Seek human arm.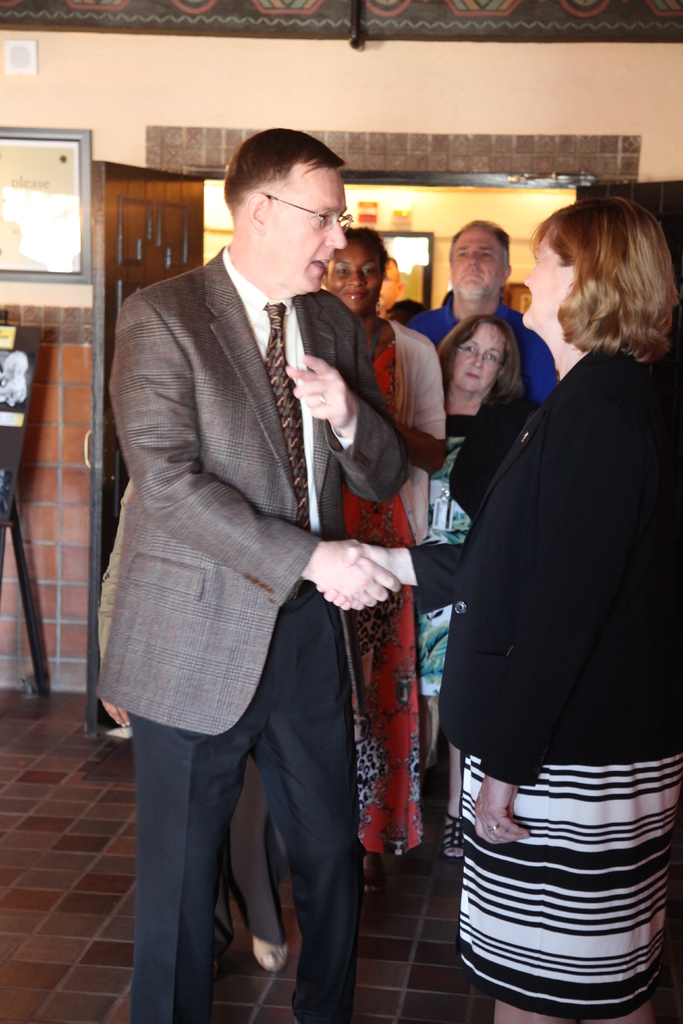
<bbox>448, 373, 673, 840</bbox>.
